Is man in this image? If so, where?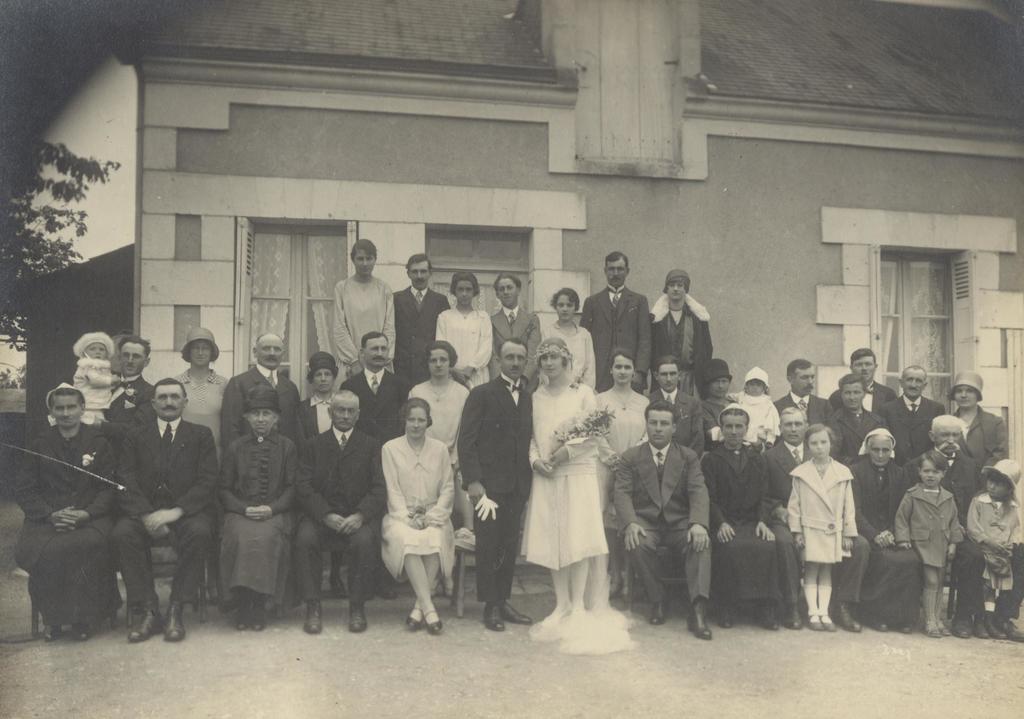
Yes, at left=764, top=405, right=865, bottom=634.
